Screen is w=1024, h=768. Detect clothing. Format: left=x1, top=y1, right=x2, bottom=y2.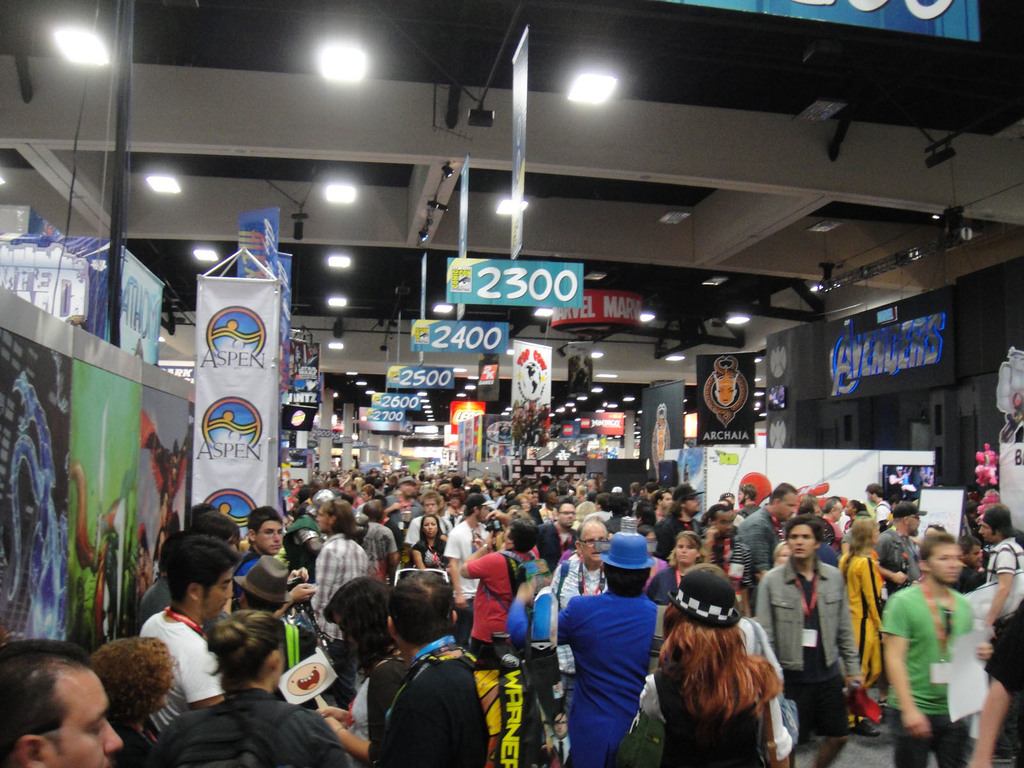
left=140, top=607, right=216, bottom=697.
